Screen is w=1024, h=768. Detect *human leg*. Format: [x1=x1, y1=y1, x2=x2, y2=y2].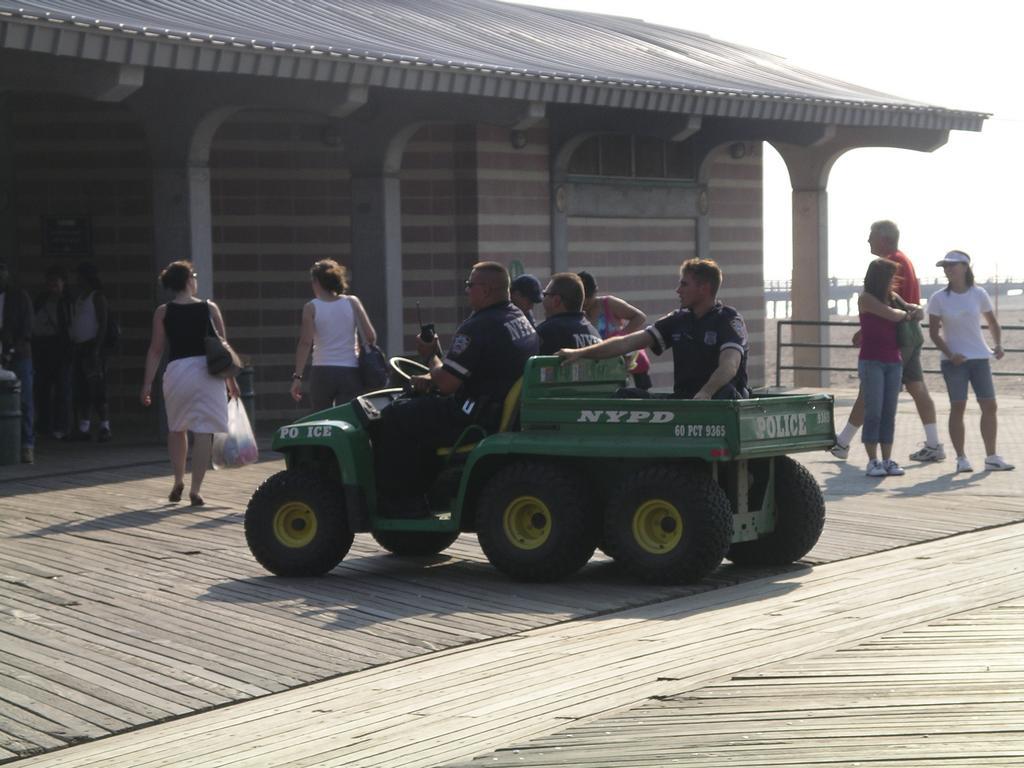
[x1=831, y1=396, x2=861, y2=461].
